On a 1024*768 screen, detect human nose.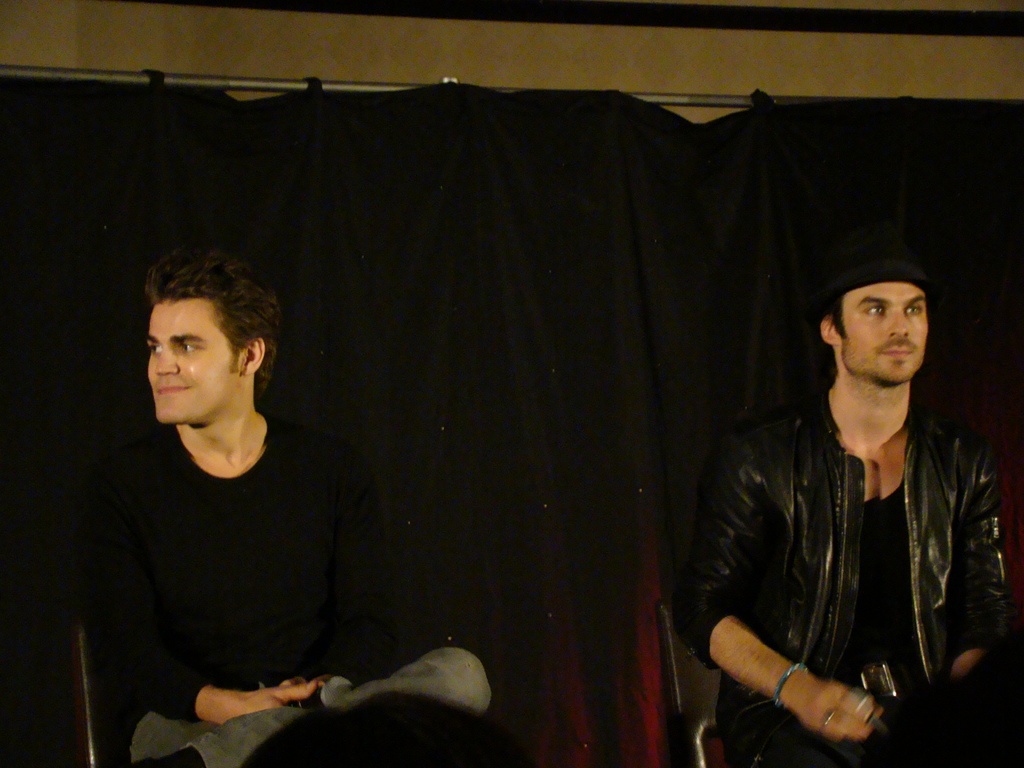
locate(884, 311, 916, 336).
